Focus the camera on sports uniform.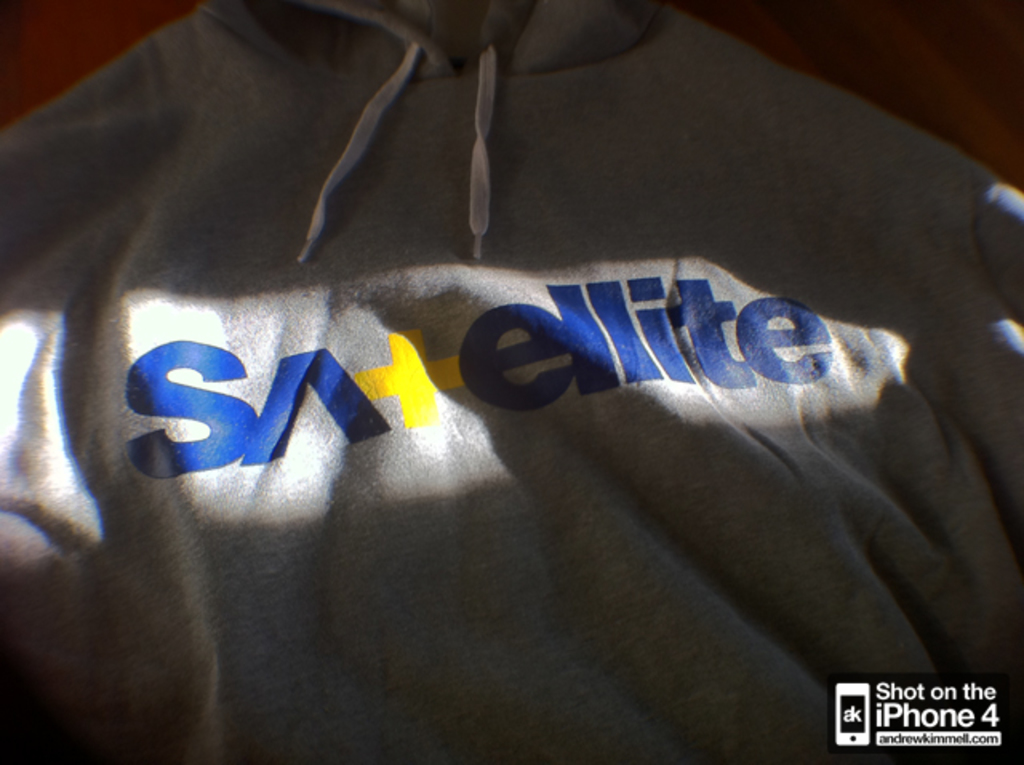
Focus region: <bbox>0, 0, 1022, 763</bbox>.
